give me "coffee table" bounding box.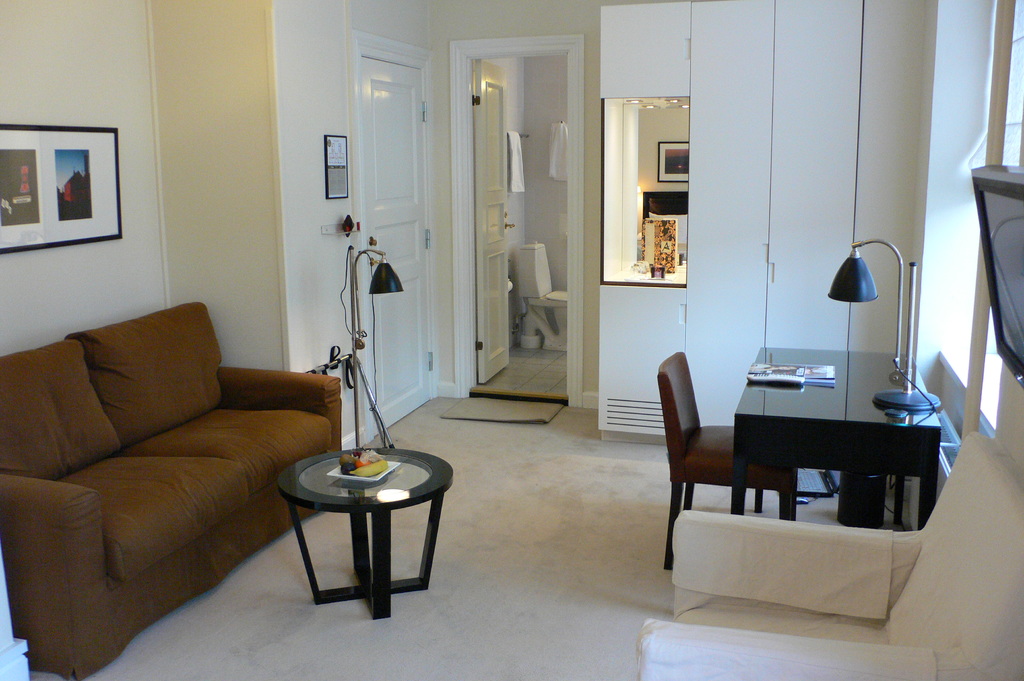
l=735, t=345, r=945, b=527.
